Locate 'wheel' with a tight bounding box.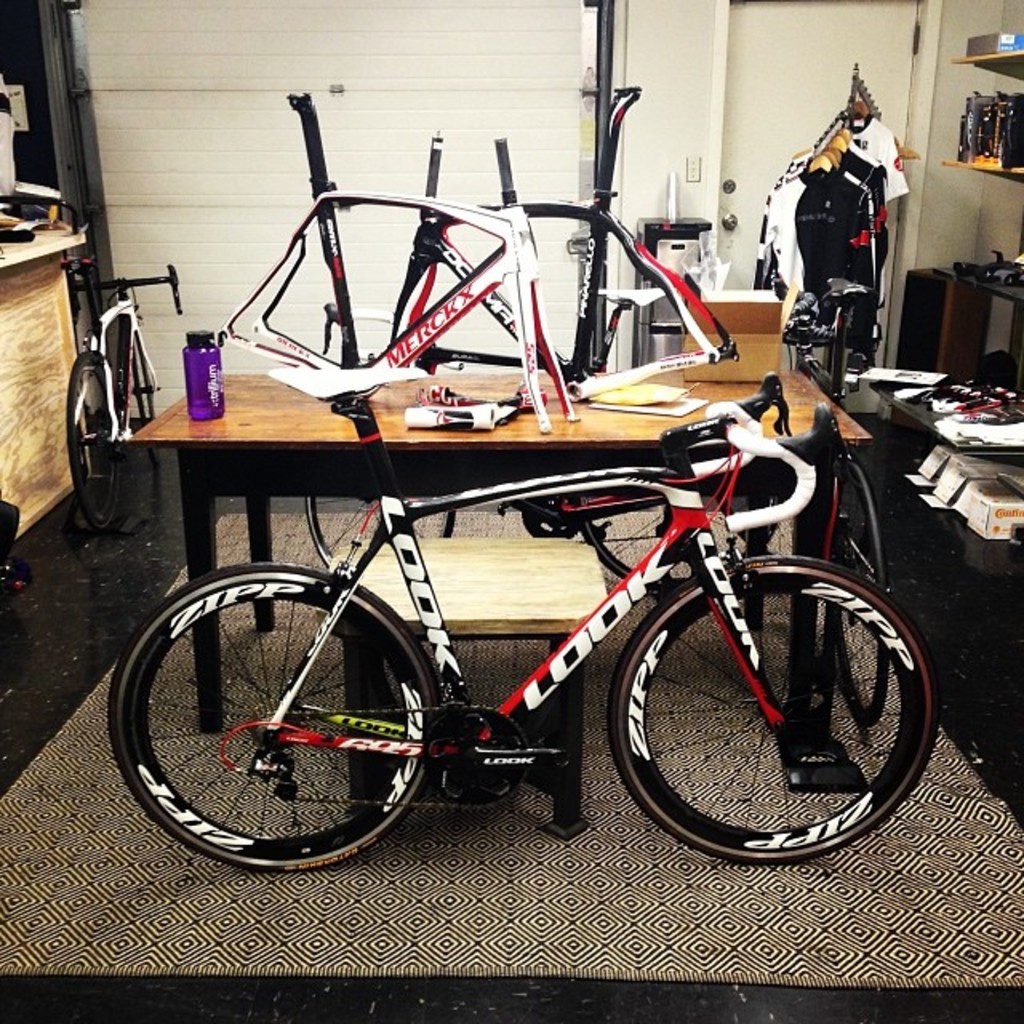
(left=106, top=563, right=435, bottom=875).
